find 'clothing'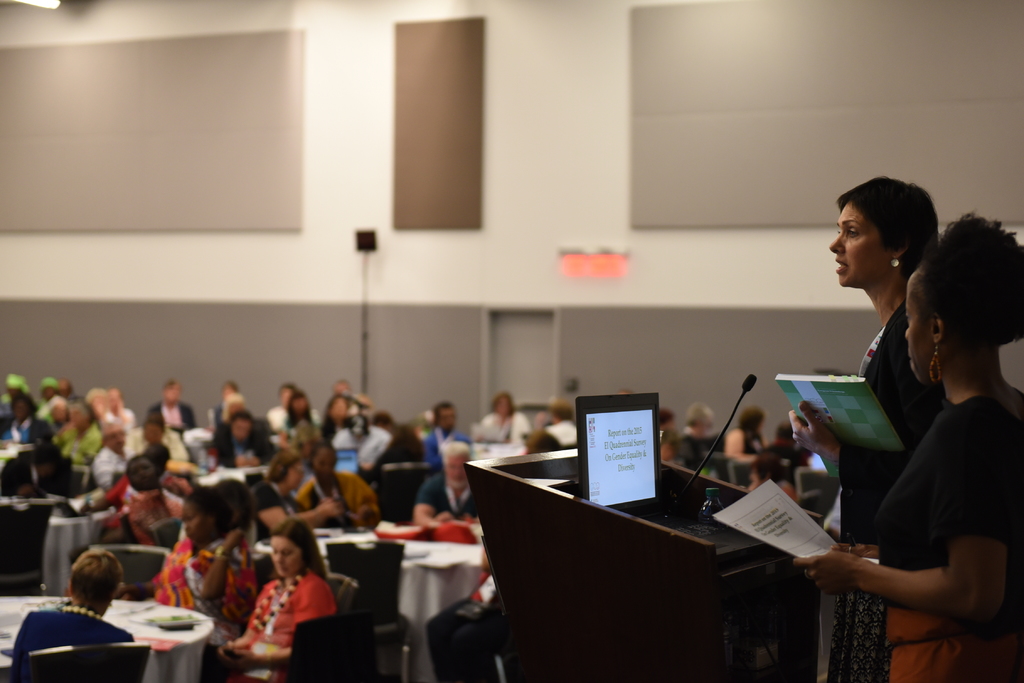
[820,300,948,682]
